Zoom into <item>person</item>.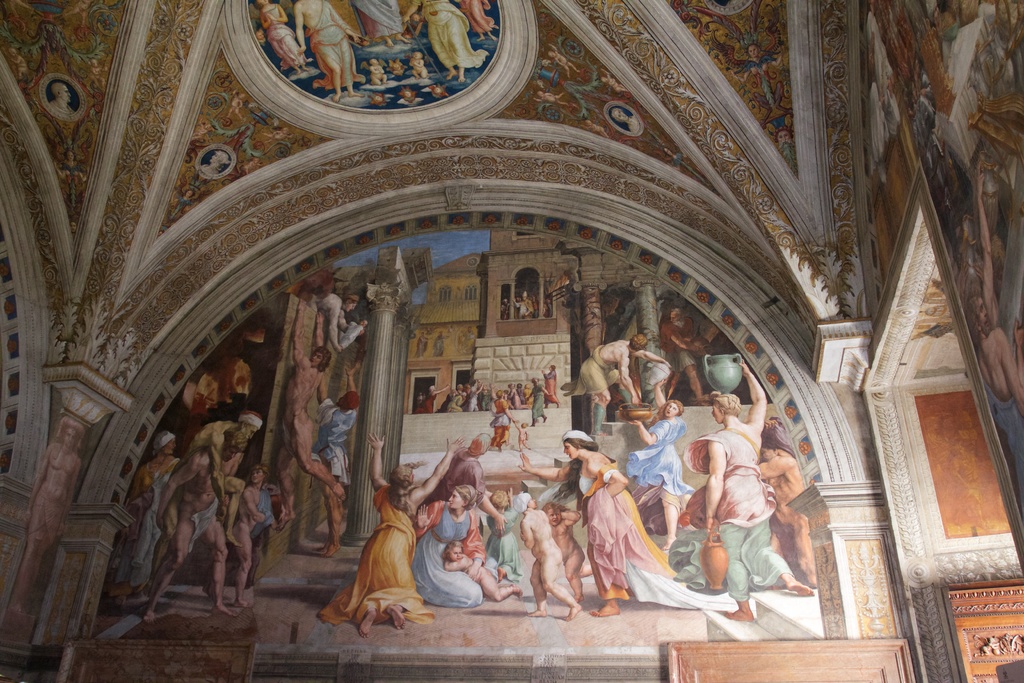
Zoom target: x1=276 y1=294 x2=347 y2=533.
